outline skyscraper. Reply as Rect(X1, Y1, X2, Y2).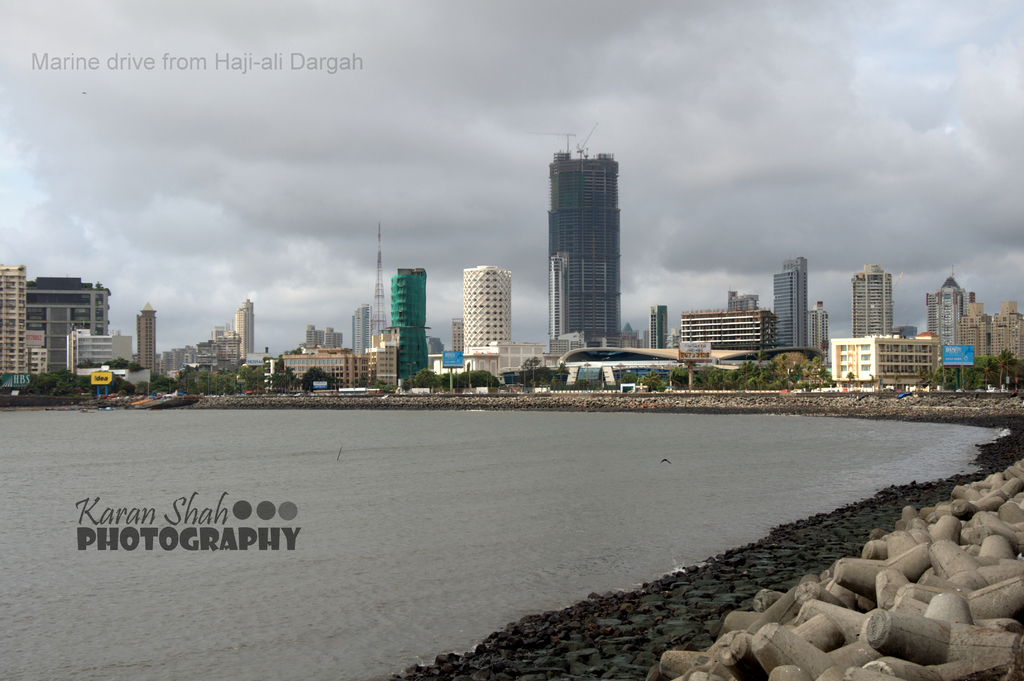
Rect(927, 267, 967, 342).
